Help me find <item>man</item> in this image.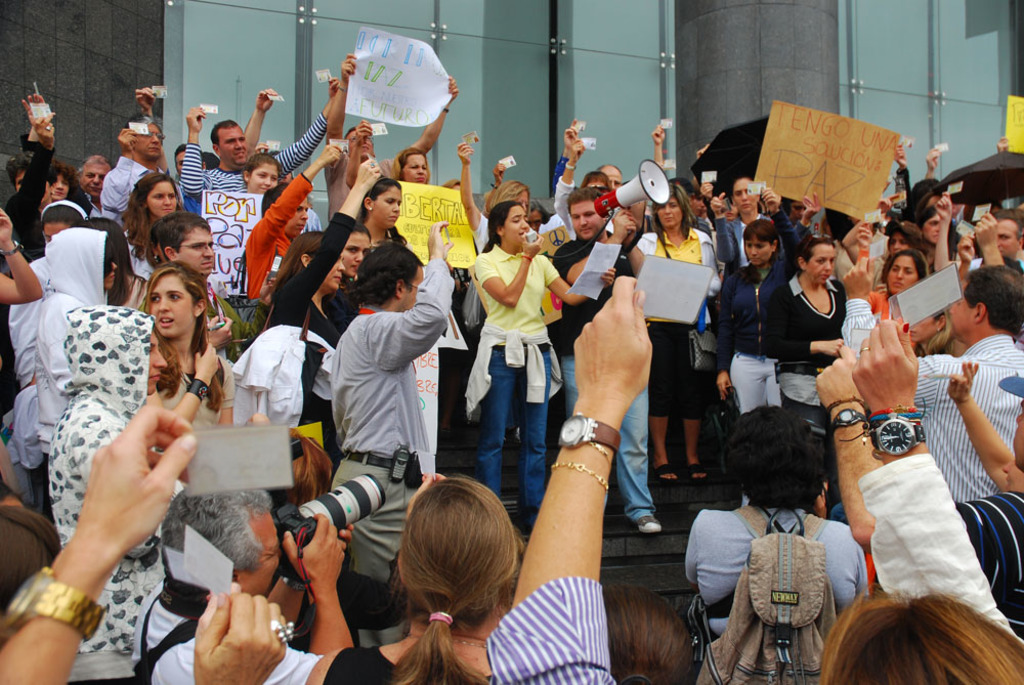
Found it: x1=183 y1=74 x2=341 y2=228.
